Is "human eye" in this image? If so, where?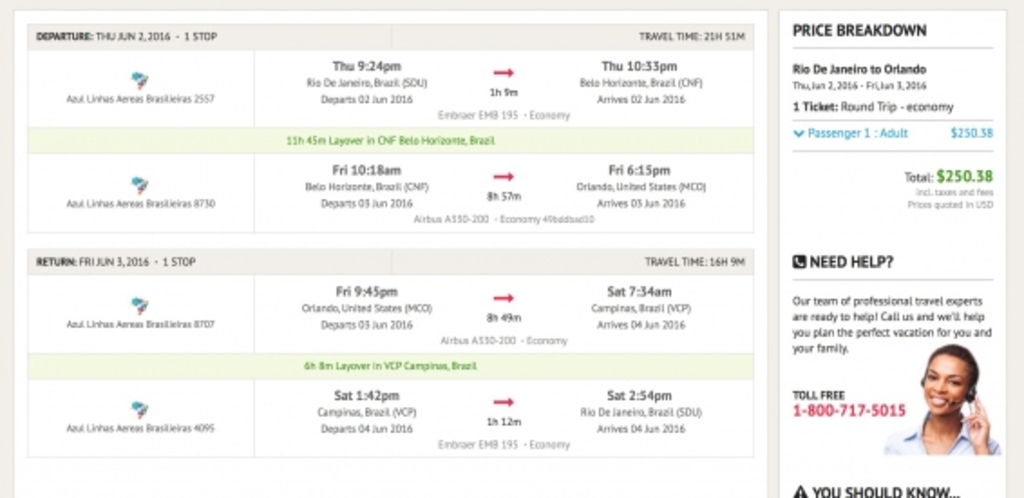
Yes, at box=[944, 375, 964, 389].
